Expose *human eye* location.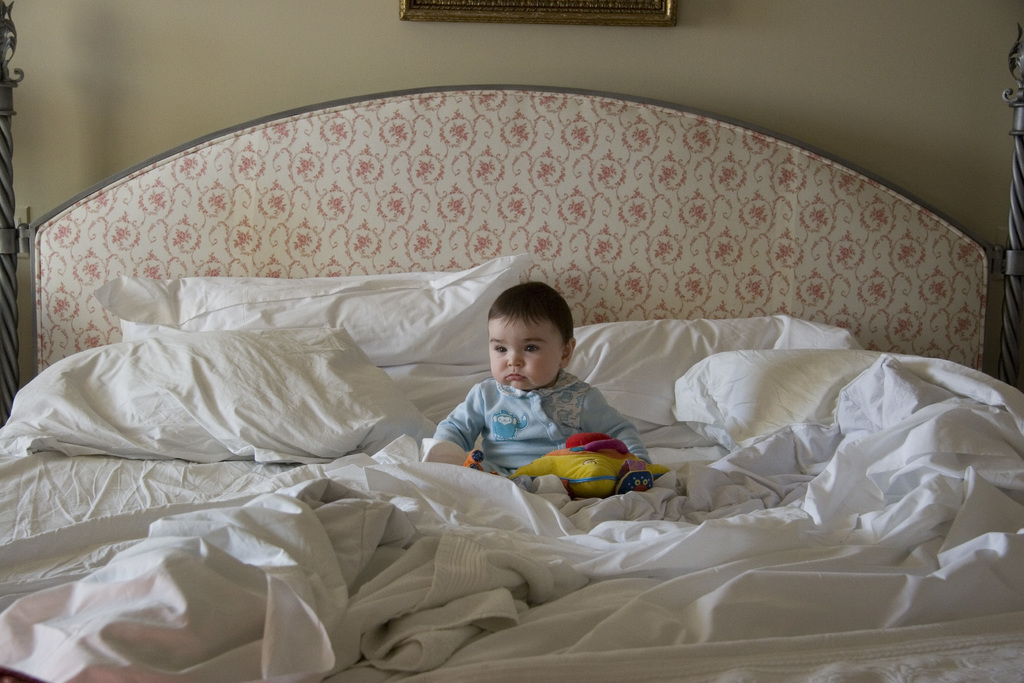
Exposed at x1=489 y1=342 x2=506 y2=357.
